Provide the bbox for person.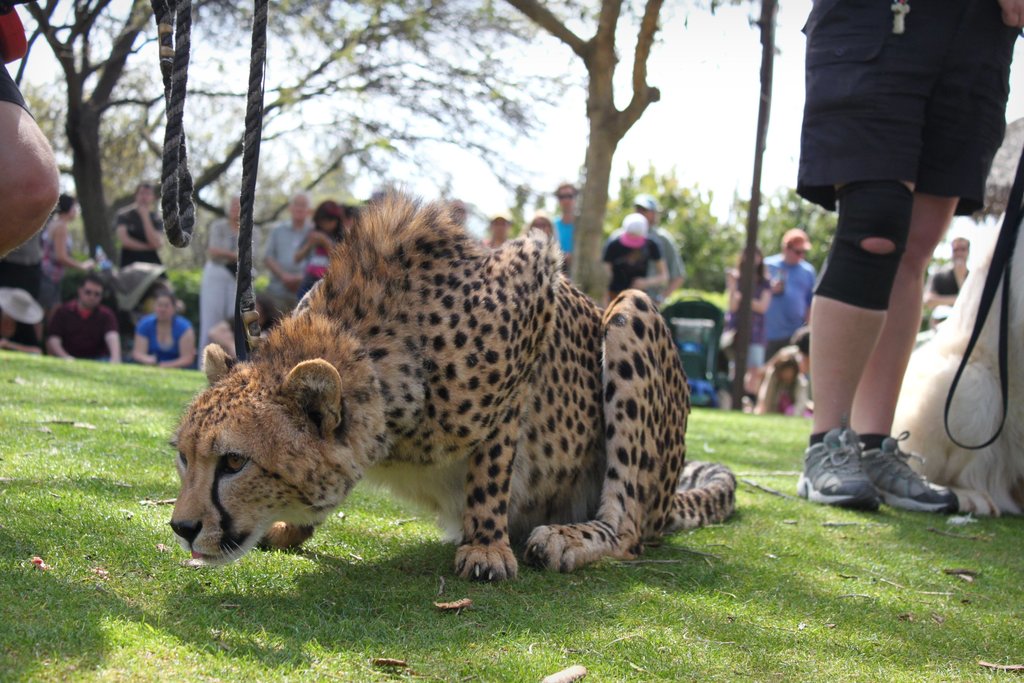
[x1=35, y1=190, x2=88, y2=273].
